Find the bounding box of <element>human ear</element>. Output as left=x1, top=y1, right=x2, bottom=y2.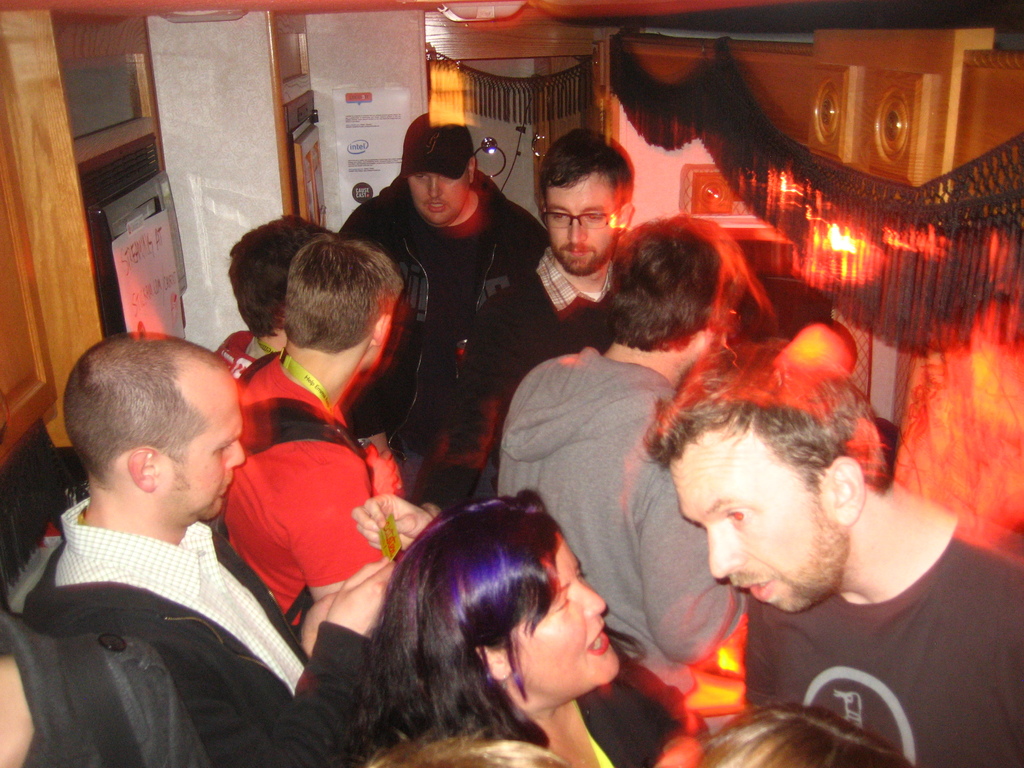
left=620, top=204, right=632, bottom=230.
